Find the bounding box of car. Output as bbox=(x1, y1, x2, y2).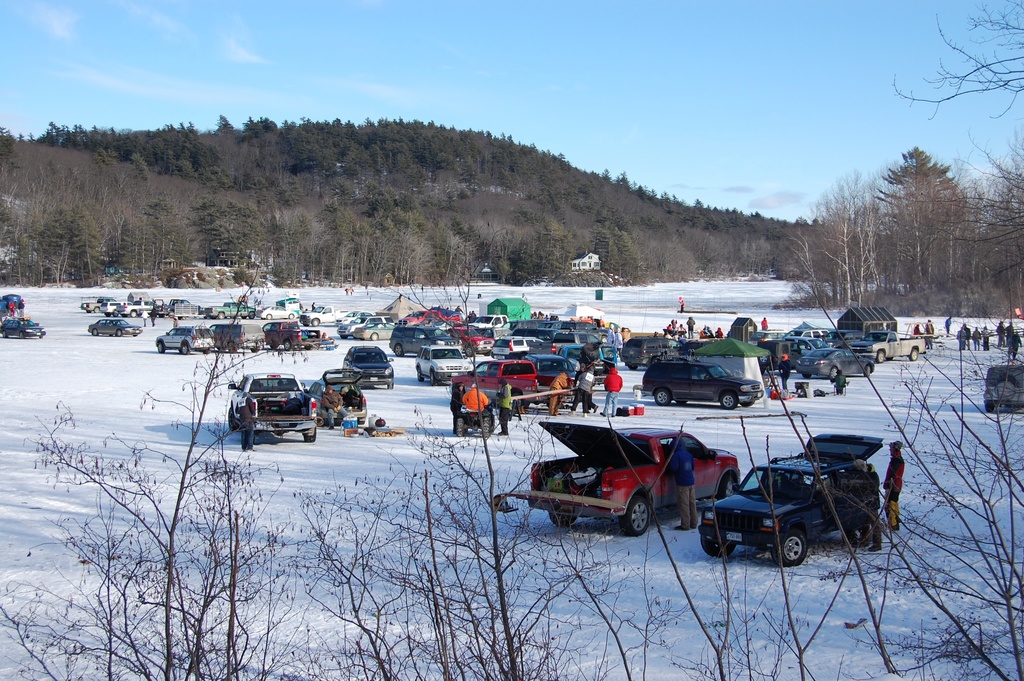
bbox=(150, 324, 217, 350).
